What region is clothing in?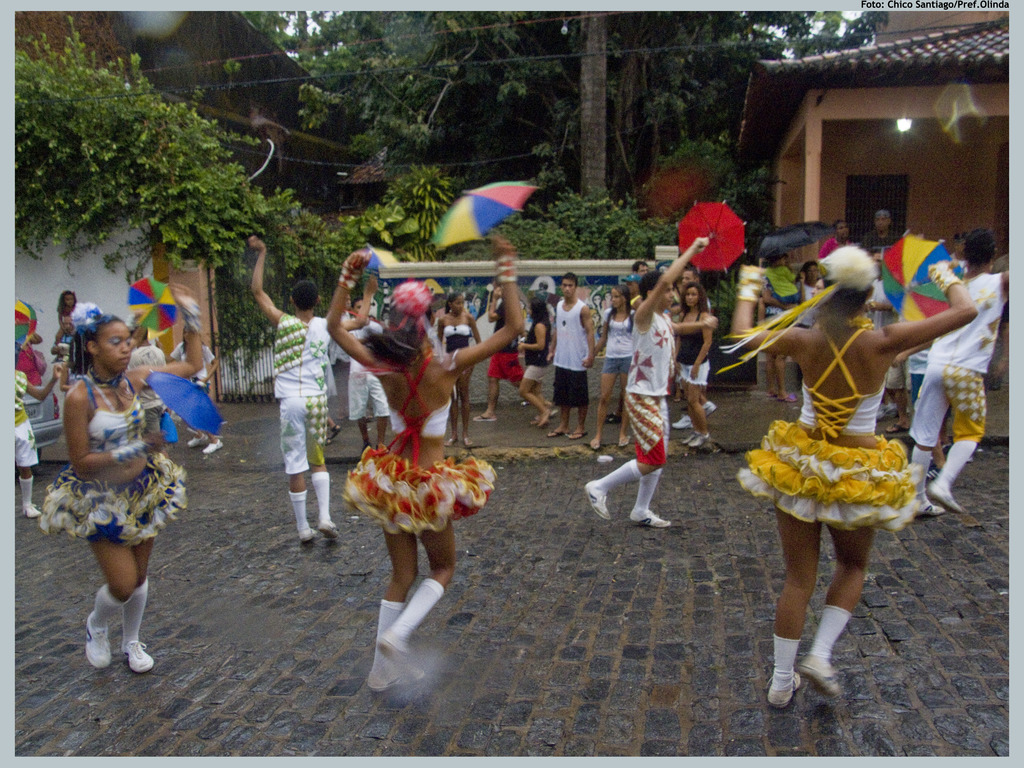
492, 303, 526, 384.
